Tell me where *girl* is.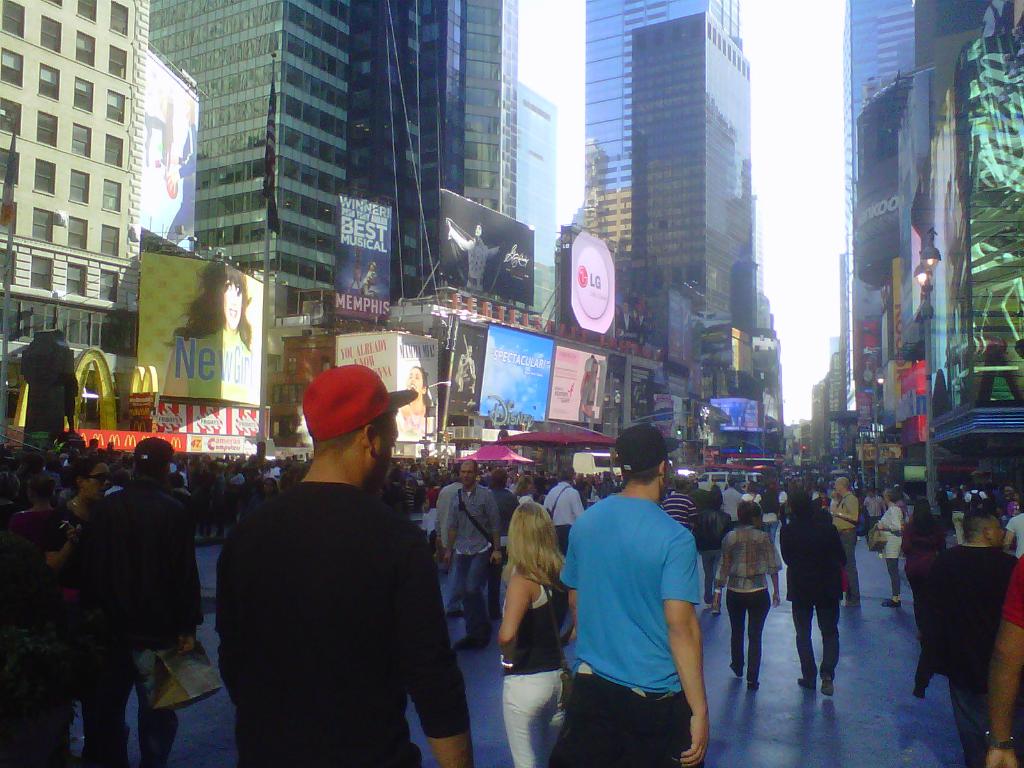
*girl* is at [714, 494, 784, 696].
